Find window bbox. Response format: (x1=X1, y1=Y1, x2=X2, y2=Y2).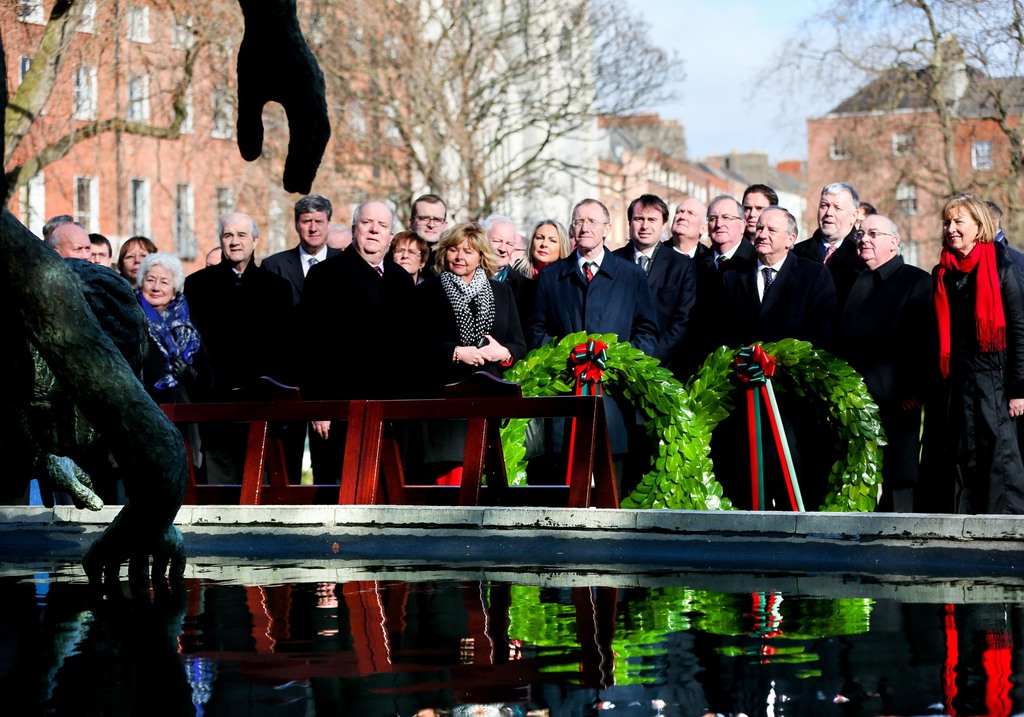
(x1=77, y1=0, x2=97, y2=35).
